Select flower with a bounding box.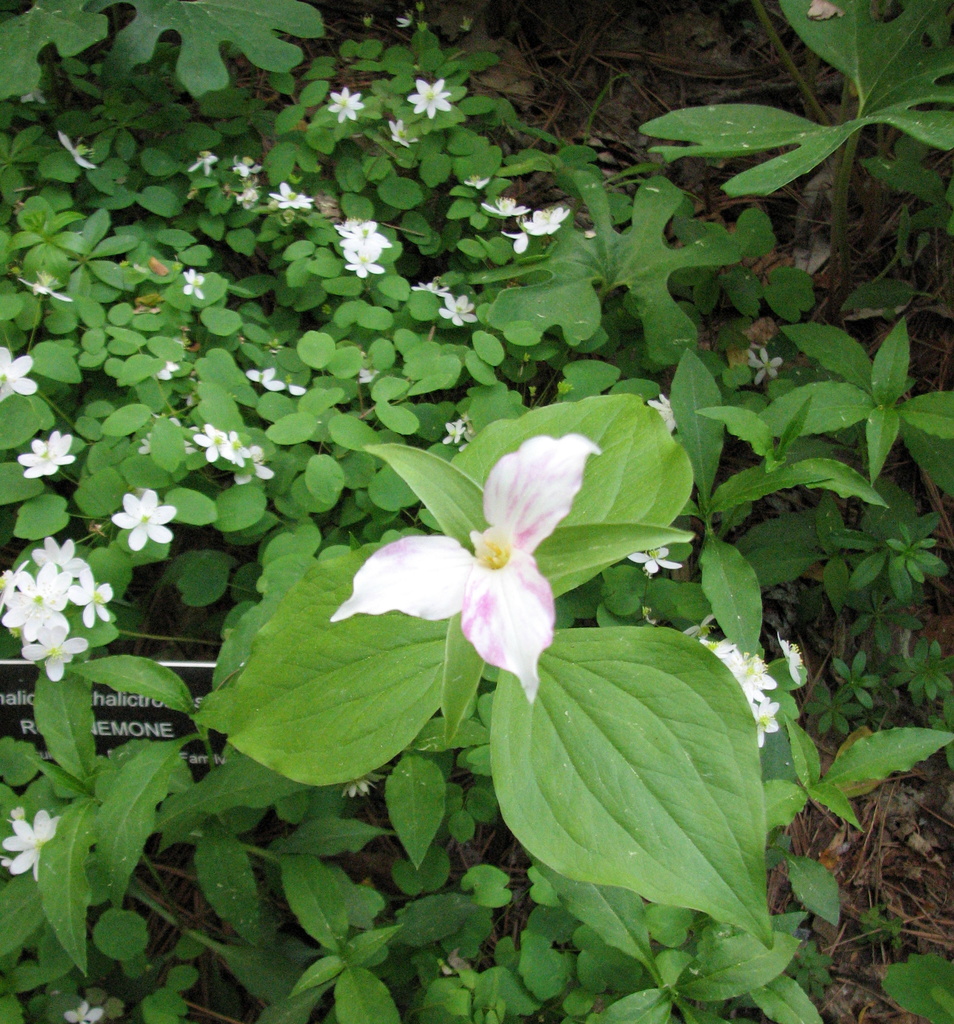
(519, 206, 571, 236).
